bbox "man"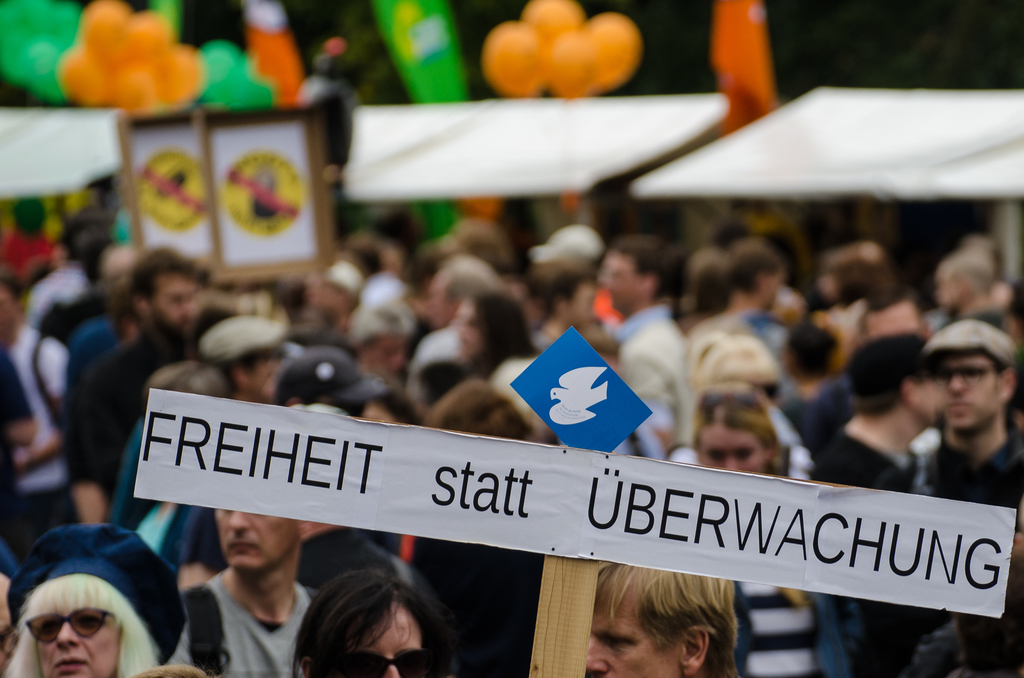
[x1=810, y1=334, x2=947, y2=677]
